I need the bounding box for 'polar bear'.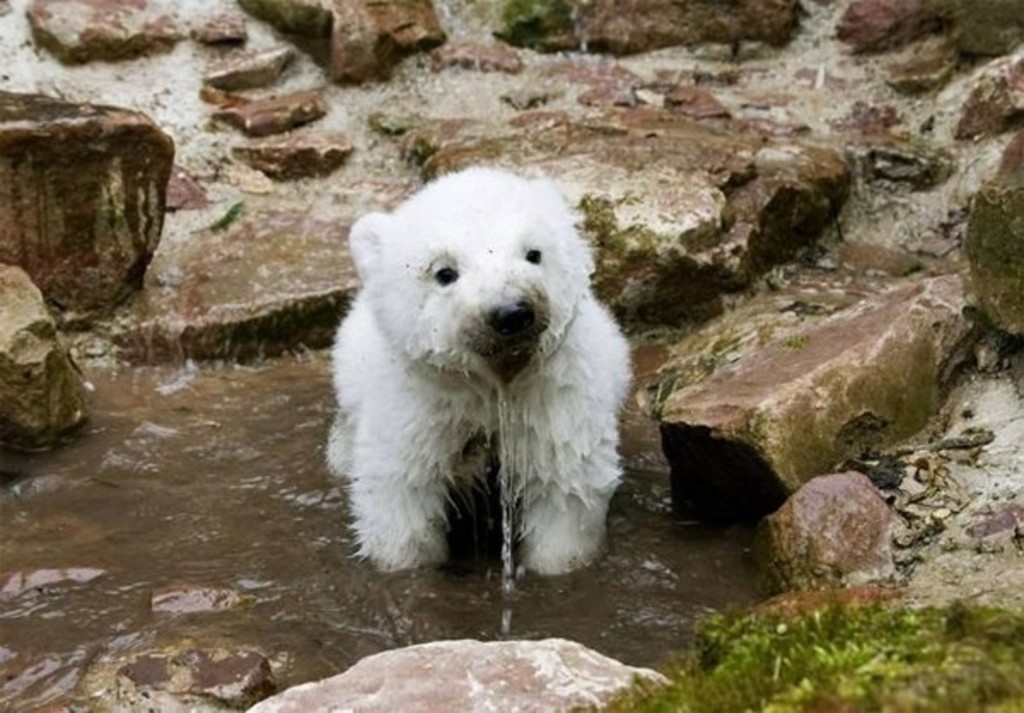
Here it is: crop(319, 164, 631, 571).
